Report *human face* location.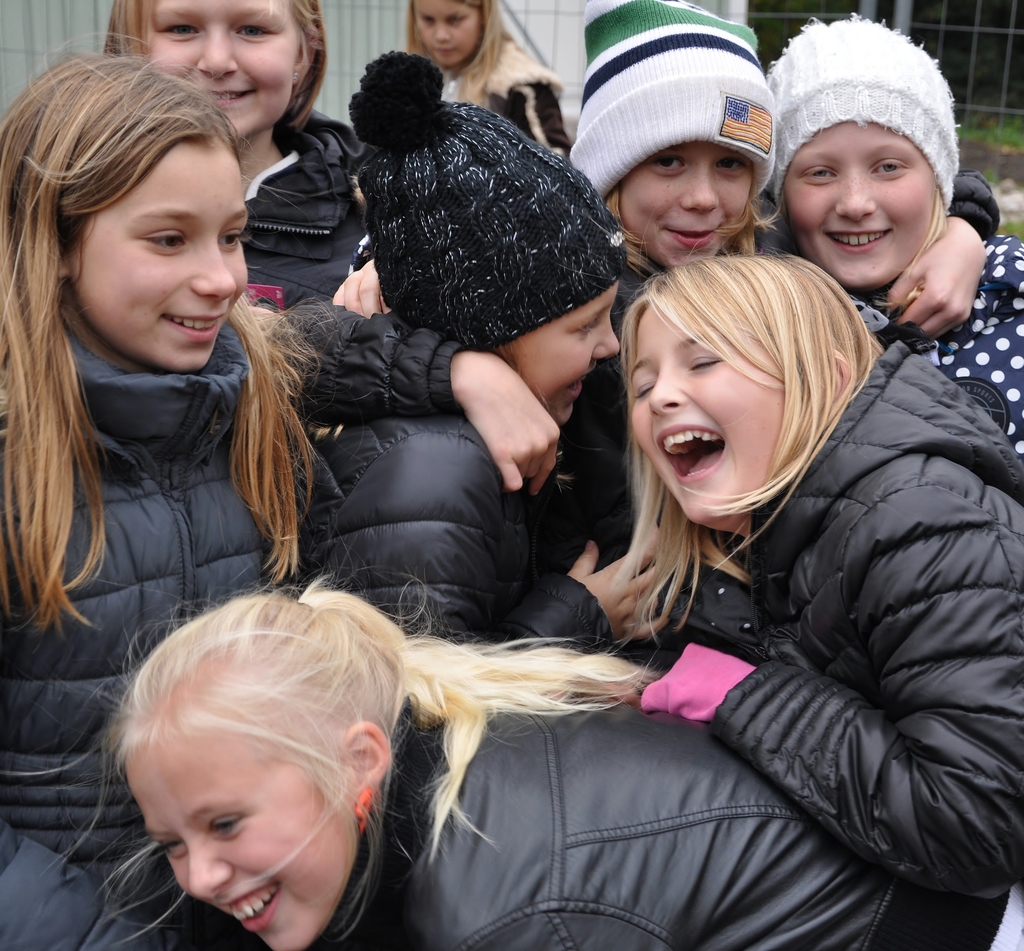
Report: x1=148 y1=0 x2=303 y2=143.
